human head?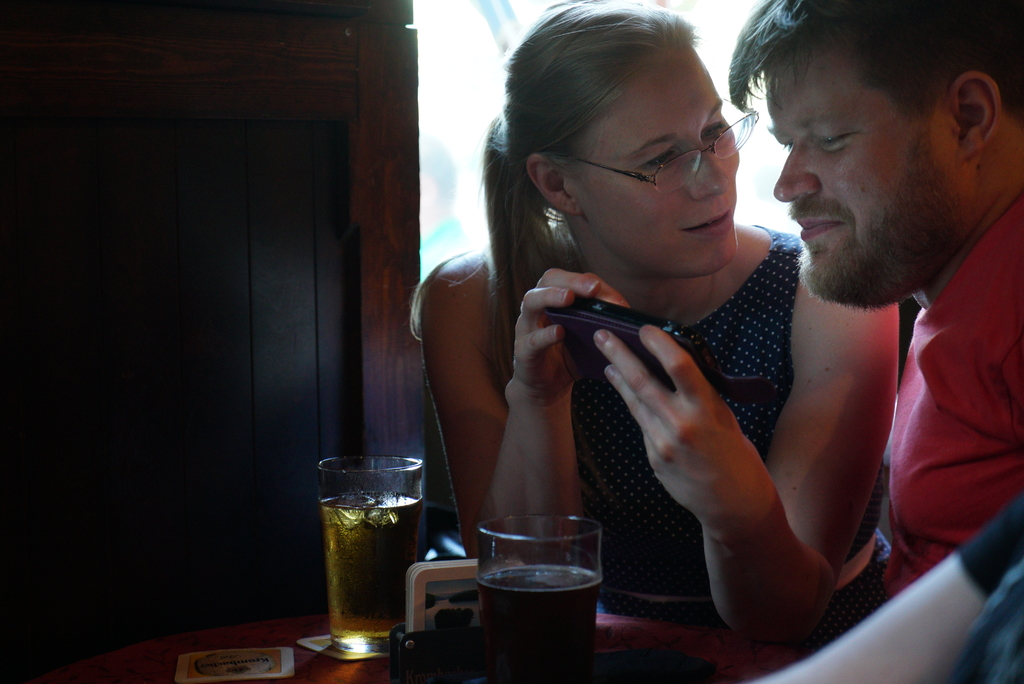
(483, 0, 758, 281)
